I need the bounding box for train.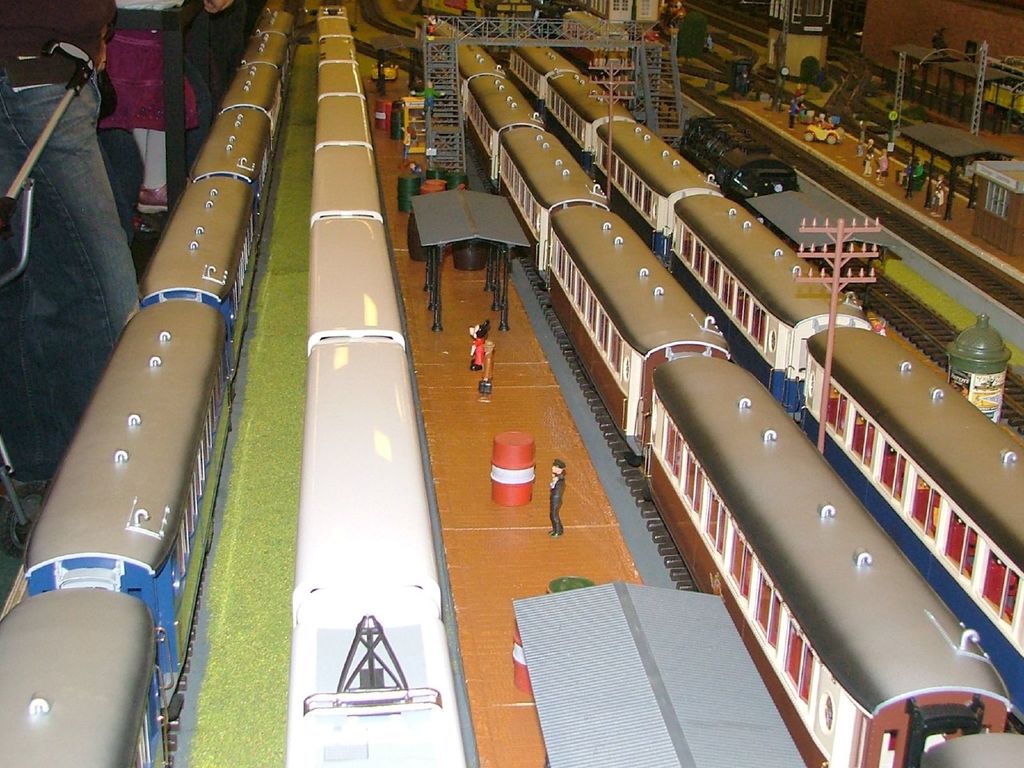
Here it is: BBox(448, 26, 1023, 767).
